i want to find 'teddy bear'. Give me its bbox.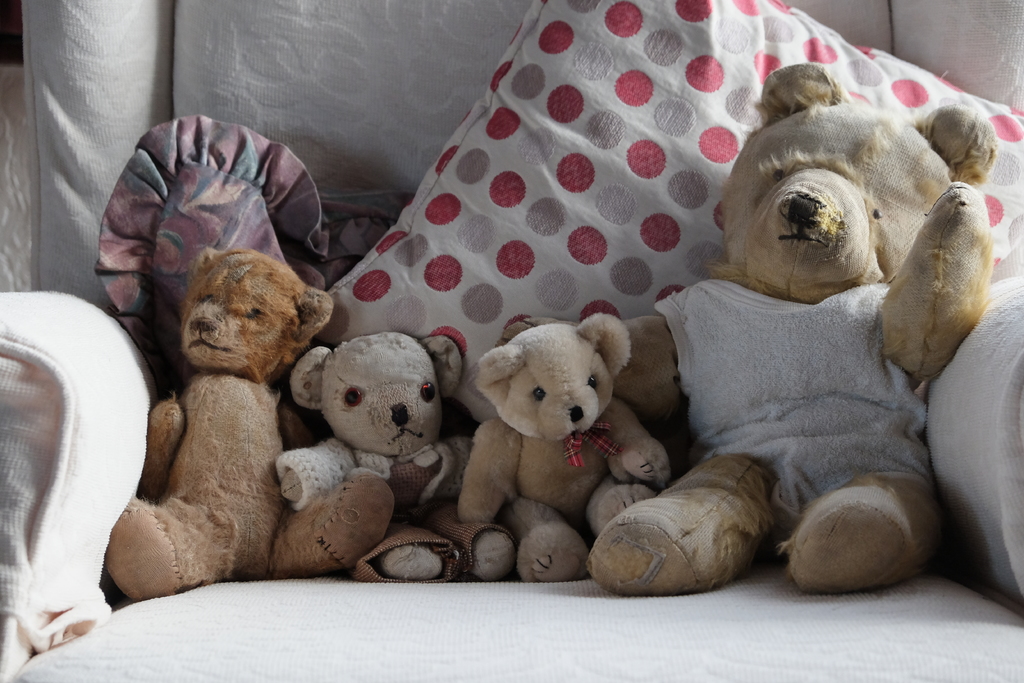
{"x1": 107, "y1": 244, "x2": 390, "y2": 602}.
